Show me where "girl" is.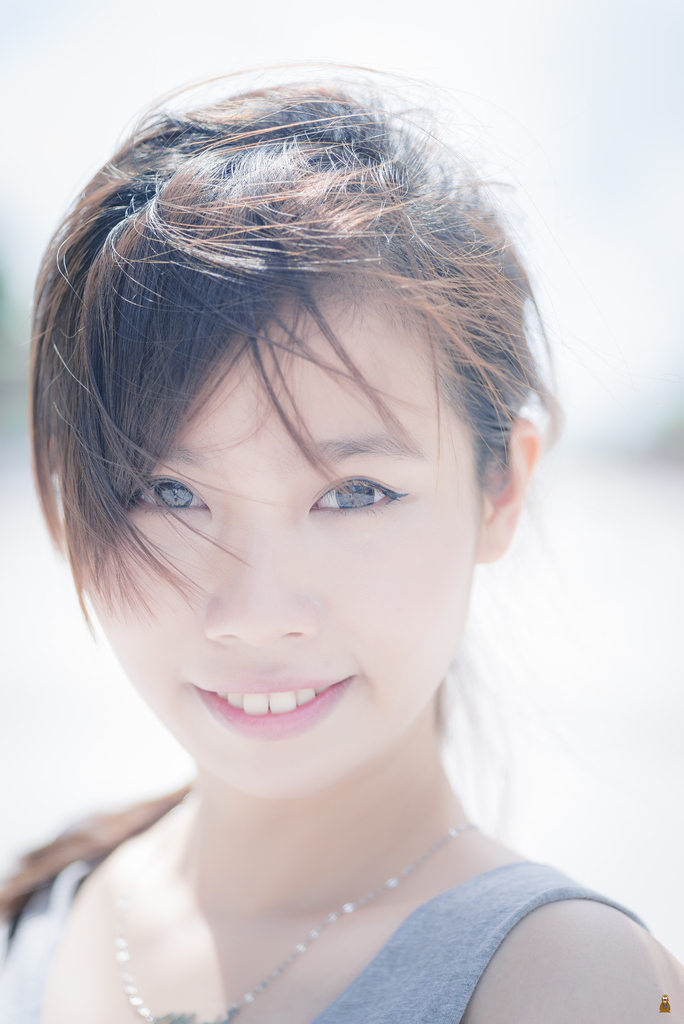
"girl" is at {"left": 0, "top": 38, "right": 683, "bottom": 1023}.
